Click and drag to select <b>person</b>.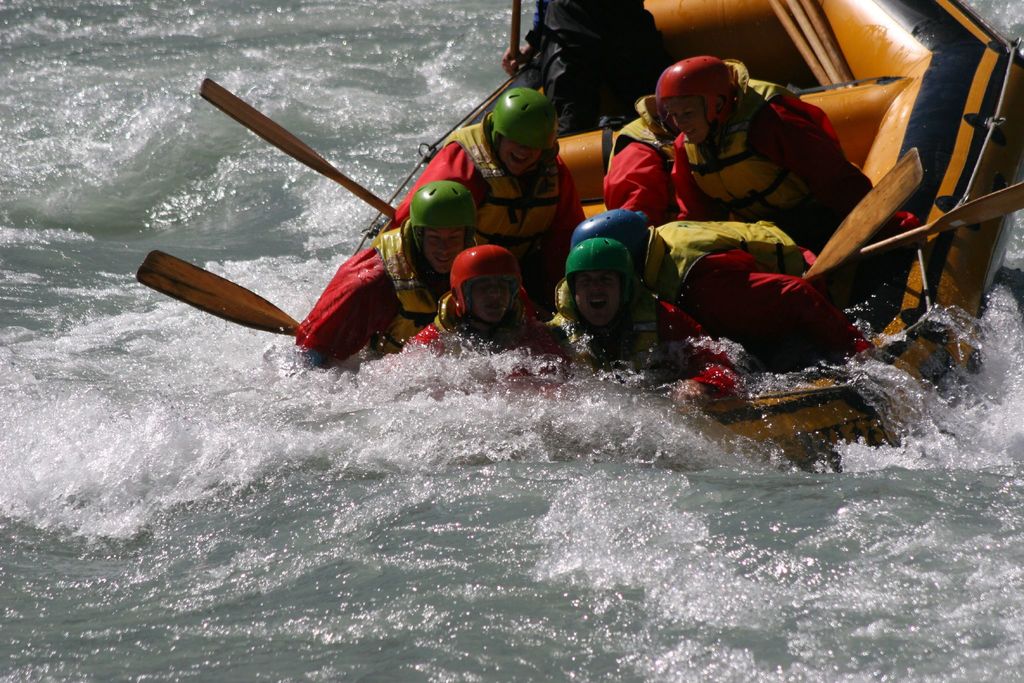
Selection: select_region(404, 236, 563, 391).
